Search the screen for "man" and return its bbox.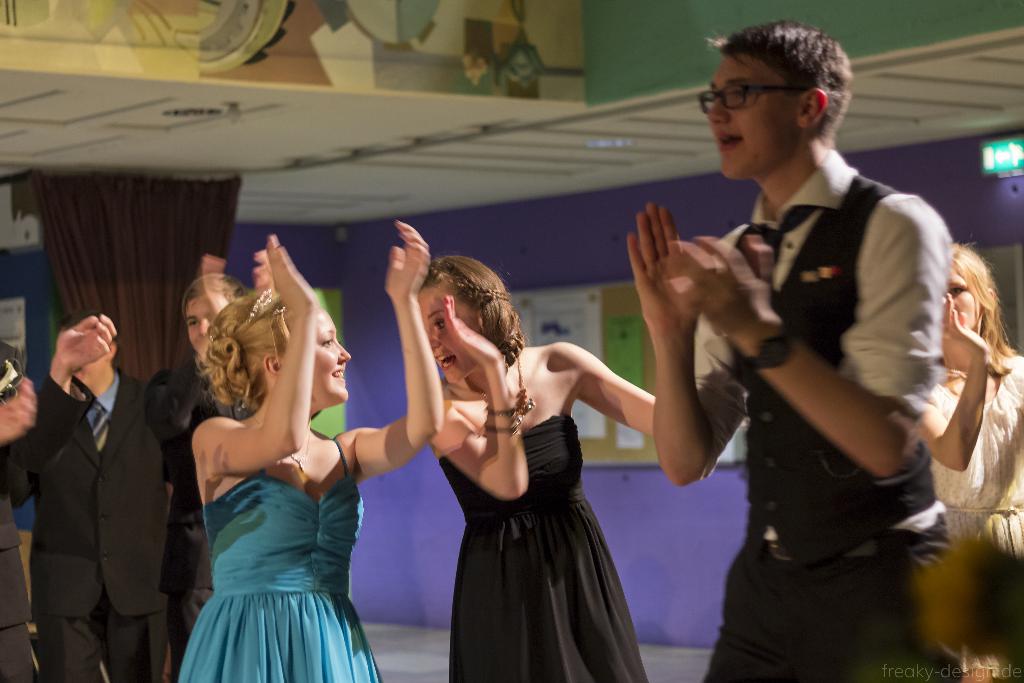
Found: bbox(141, 273, 239, 682).
